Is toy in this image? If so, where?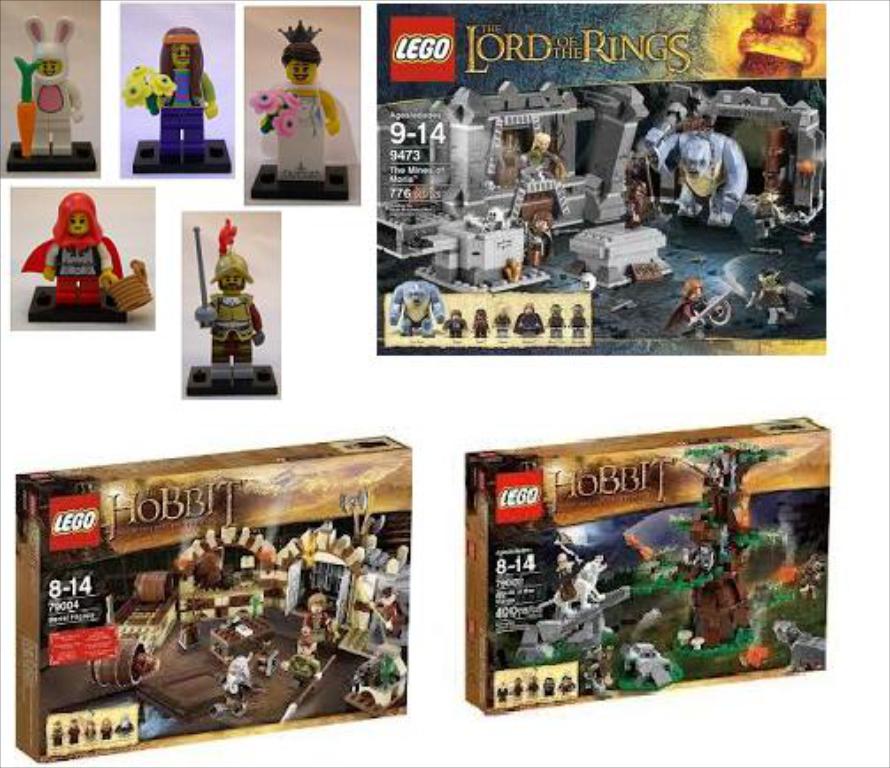
Yes, at (x1=563, y1=304, x2=589, y2=343).
